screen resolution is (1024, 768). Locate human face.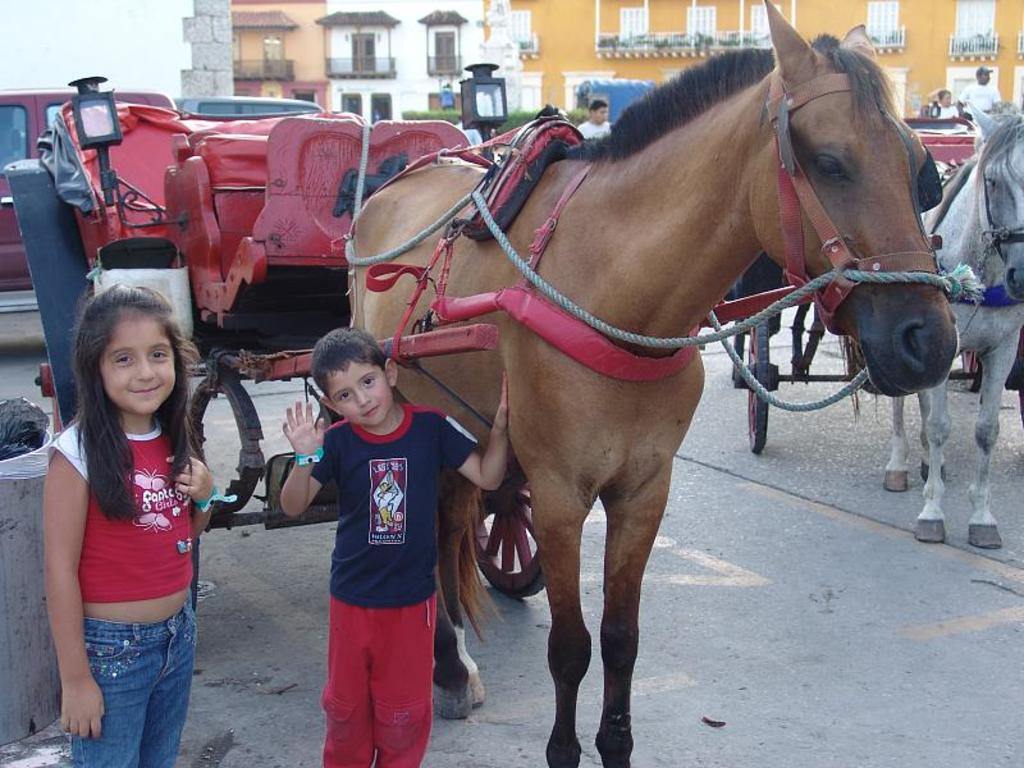
100 315 177 420.
